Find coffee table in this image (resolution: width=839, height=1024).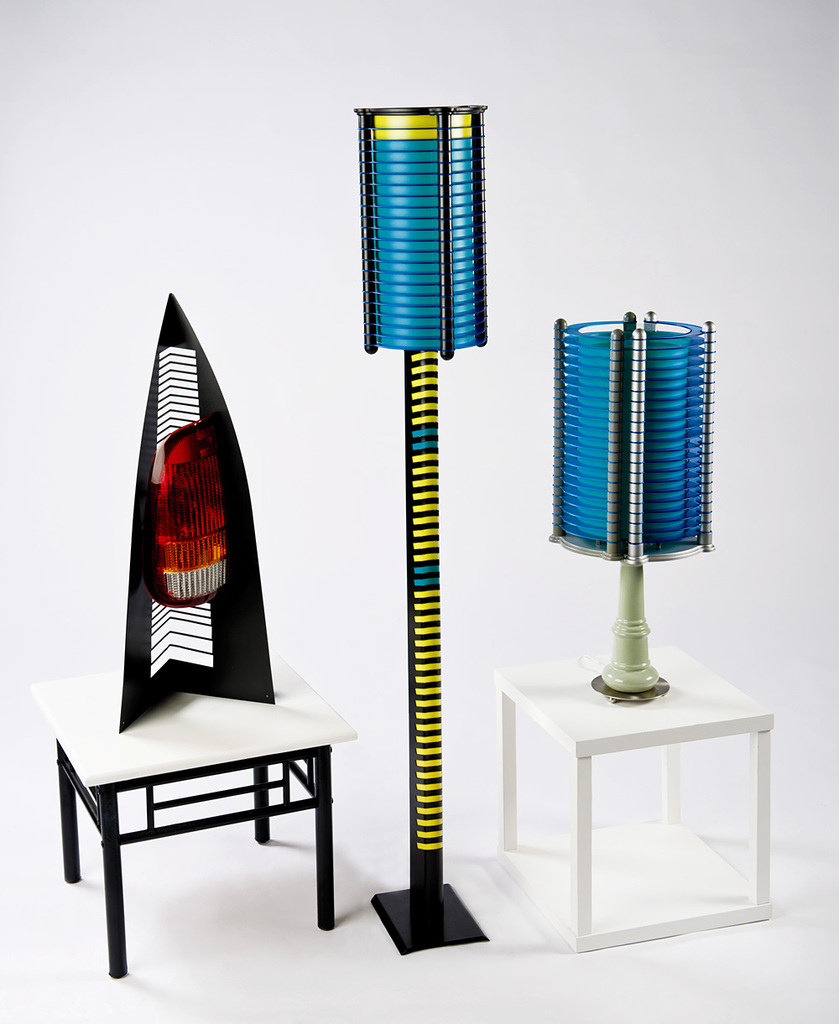
[492, 647, 768, 939].
